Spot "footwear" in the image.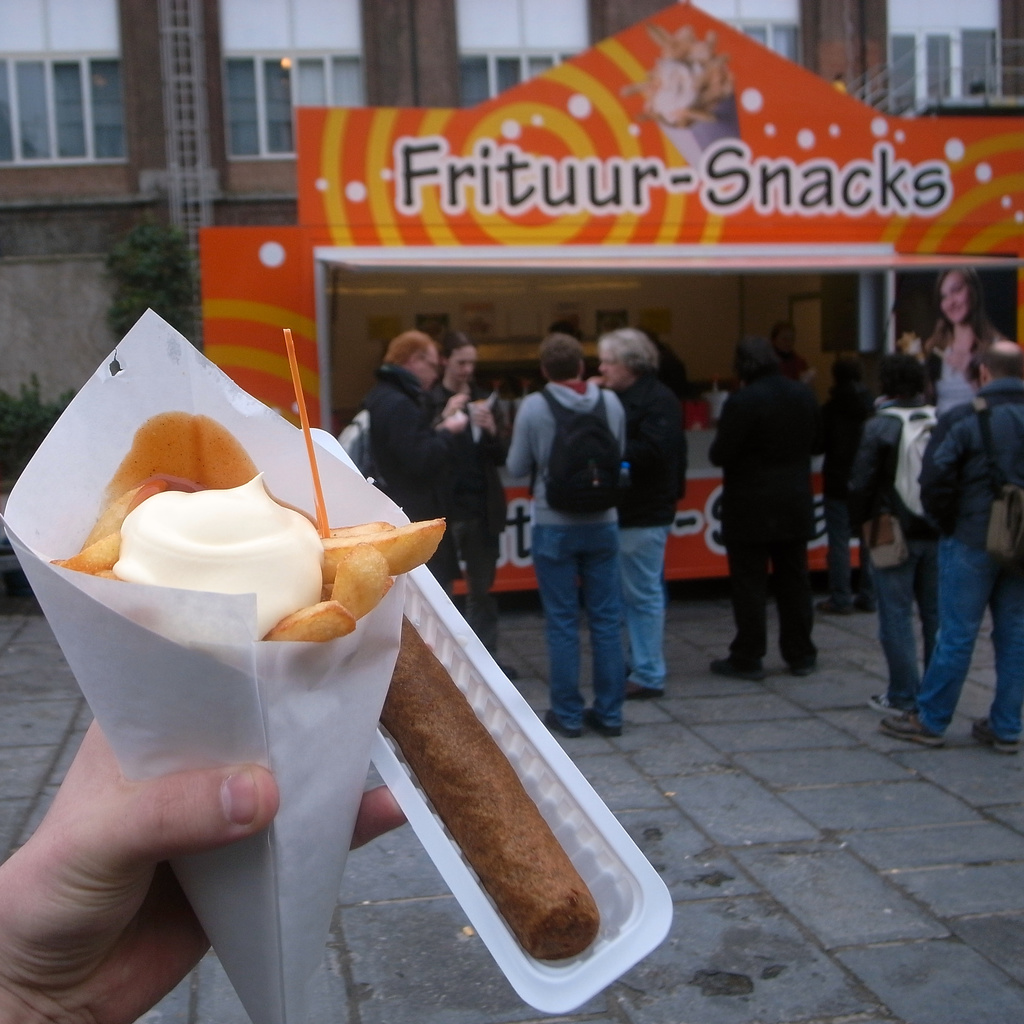
"footwear" found at {"left": 846, "top": 596, "right": 876, "bottom": 610}.
